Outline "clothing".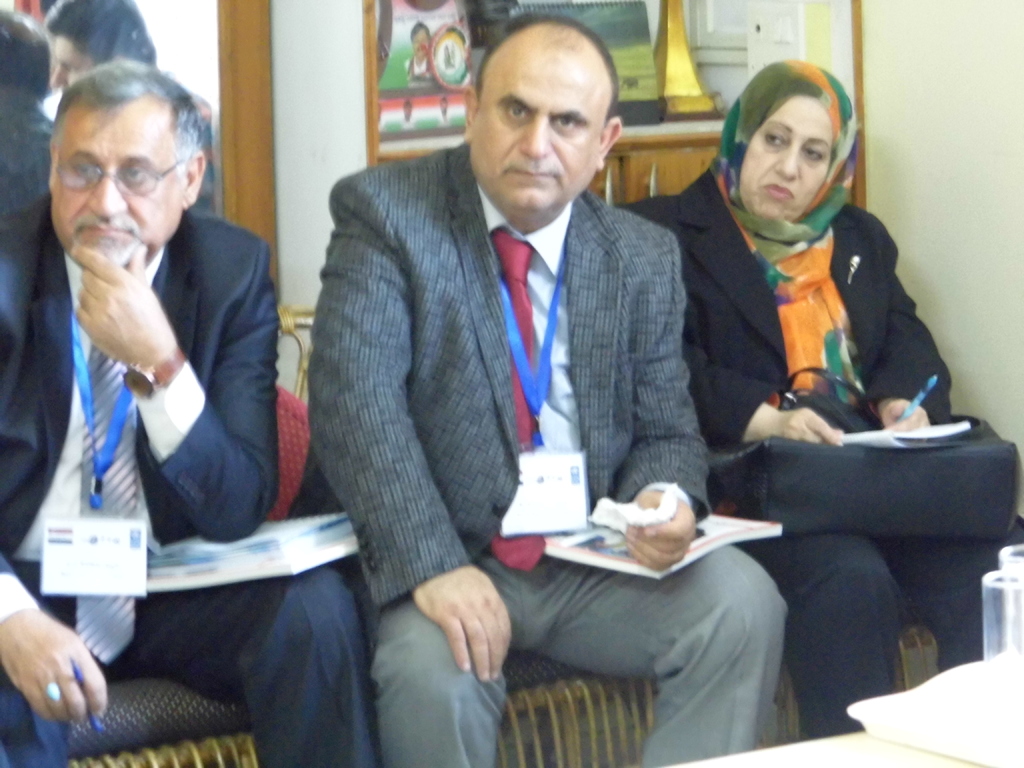
Outline: 184/87/218/218.
